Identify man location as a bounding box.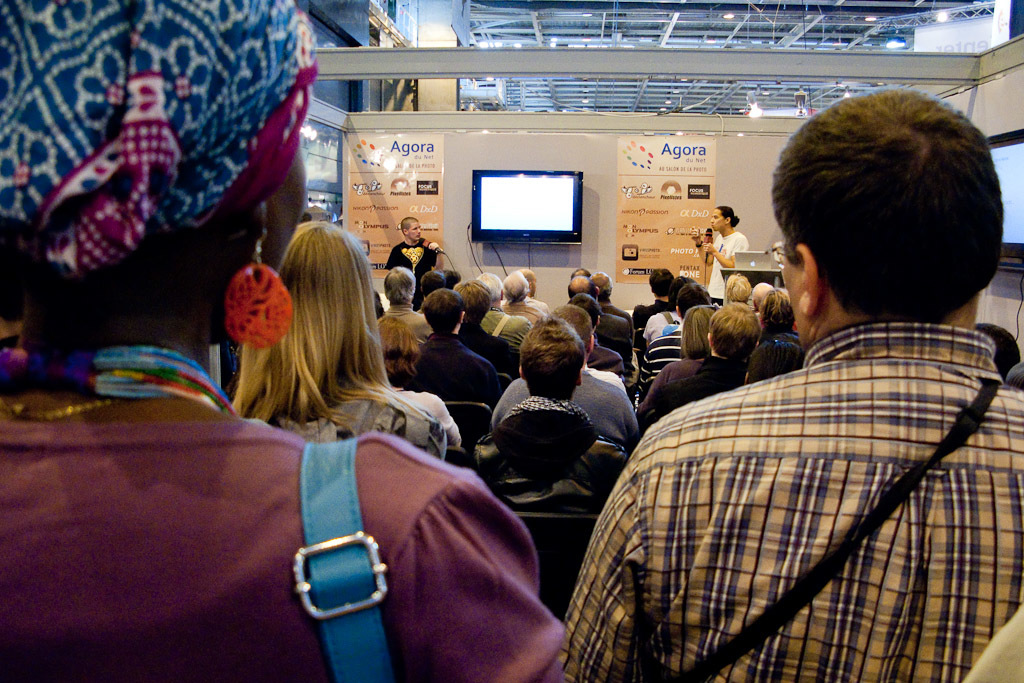
box=[748, 281, 774, 310].
